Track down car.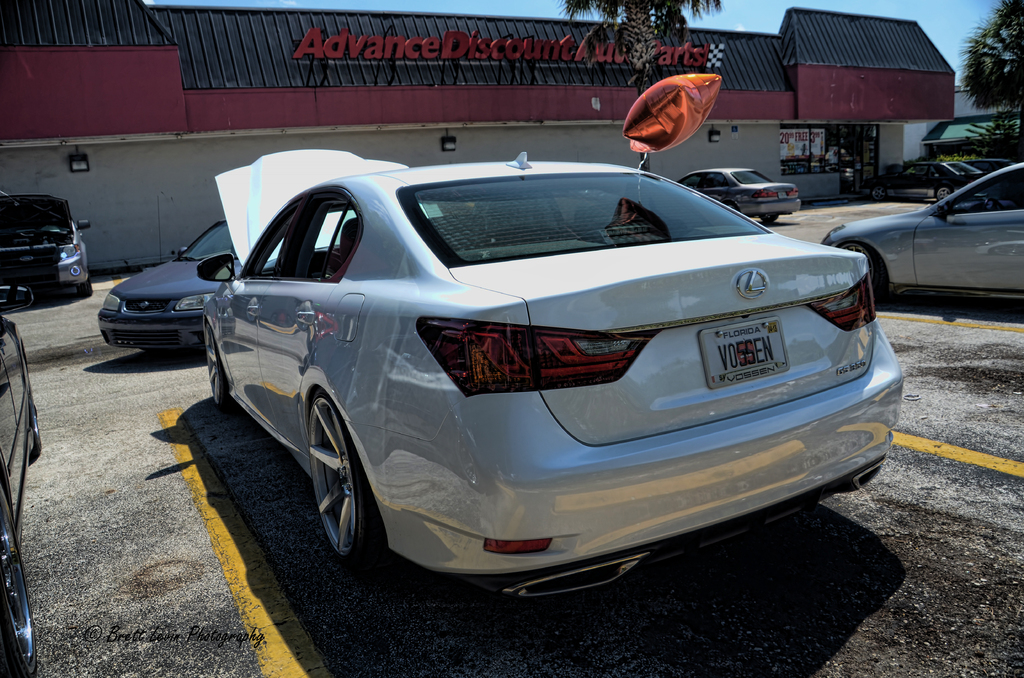
Tracked to <box>676,168,803,220</box>.
